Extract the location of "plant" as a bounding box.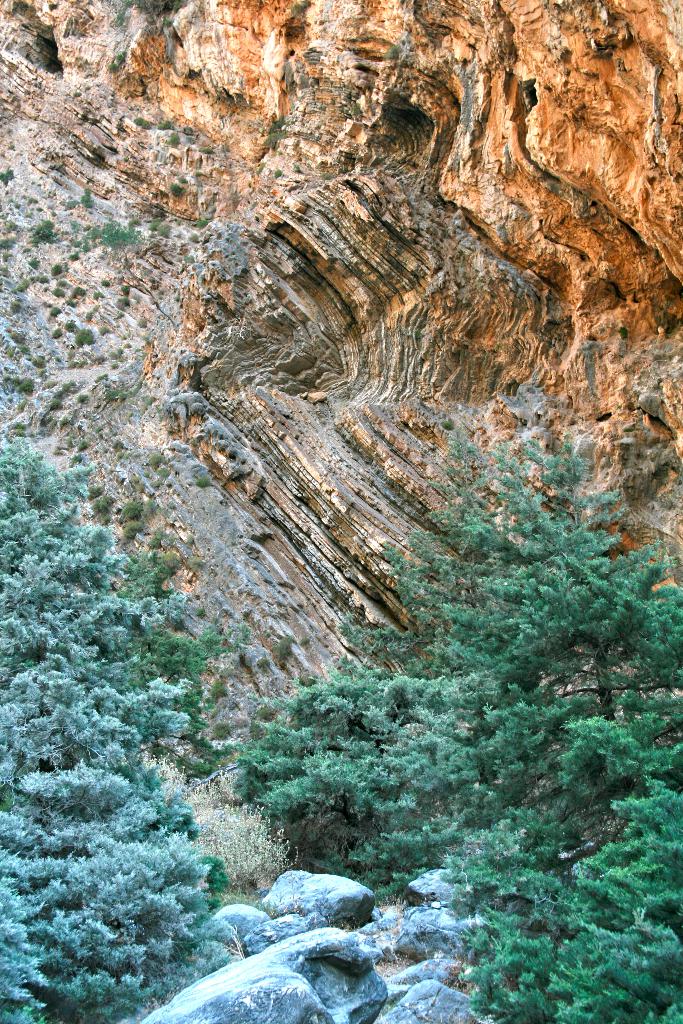
[left=89, top=292, right=100, bottom=299].
